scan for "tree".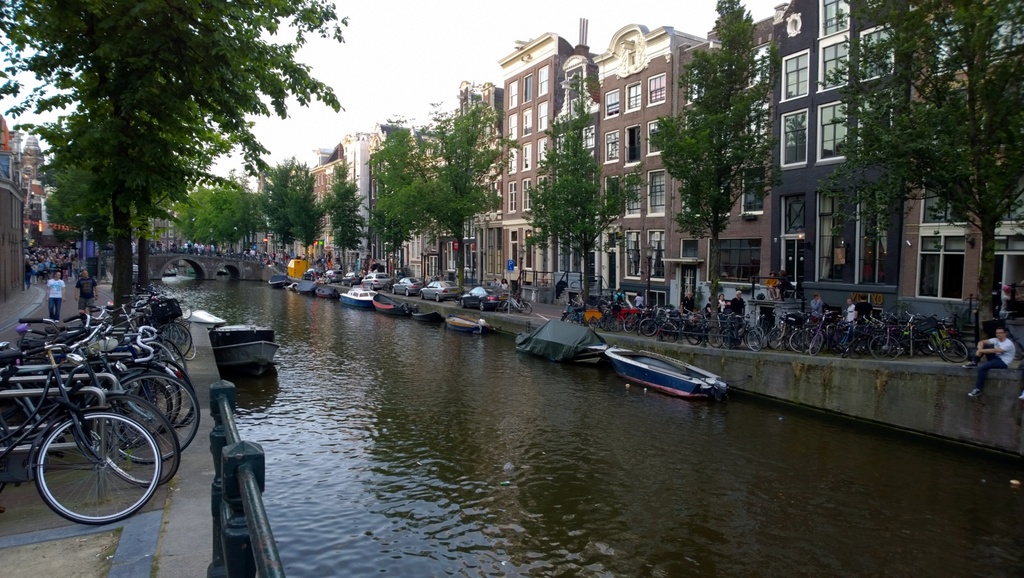
Scan result: detection(177, 179, 242, 255).
